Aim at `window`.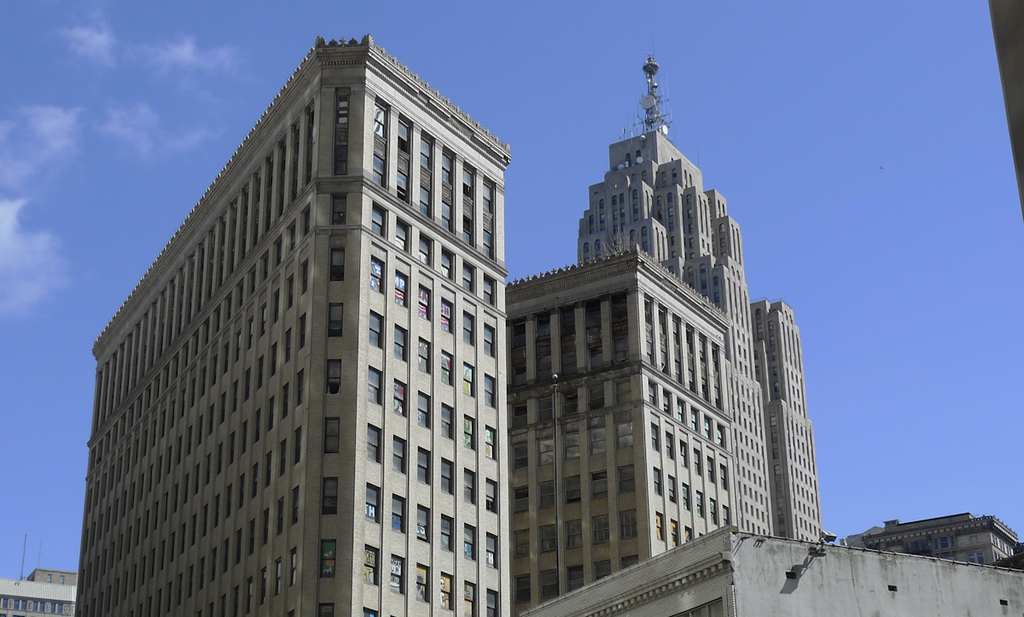
Aimed at BBox(463, 577, 475, 614).
